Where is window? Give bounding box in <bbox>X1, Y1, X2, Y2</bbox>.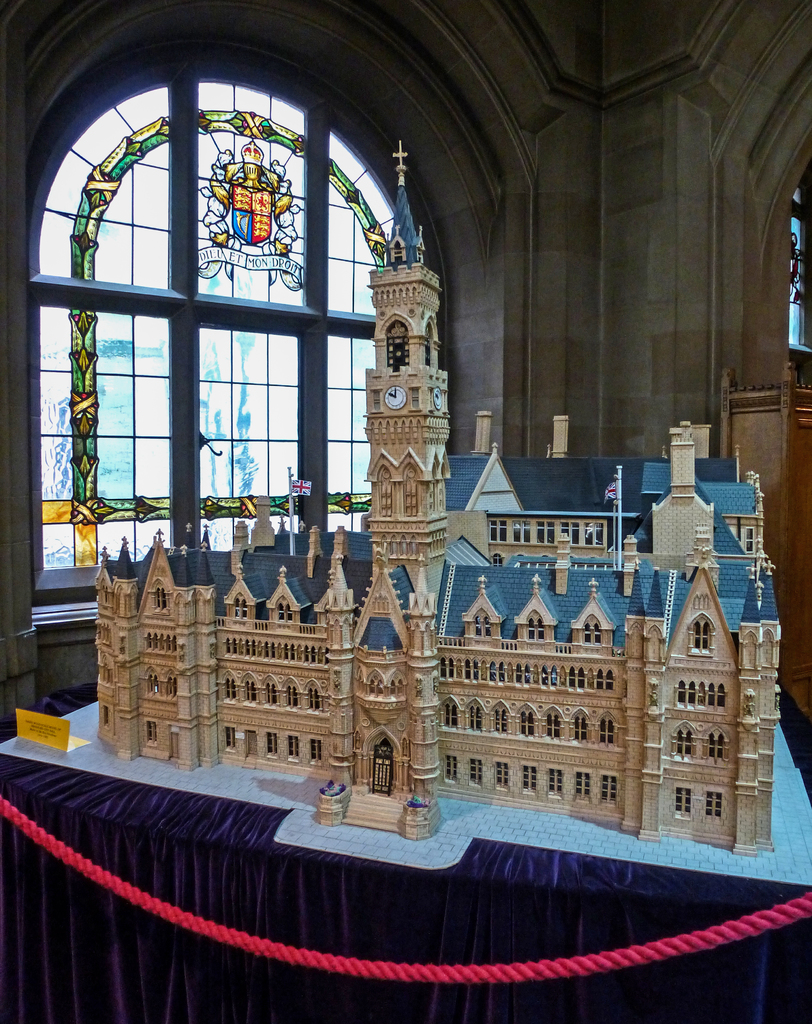
<bbox>511, 521, 534, 543</bbox>.
